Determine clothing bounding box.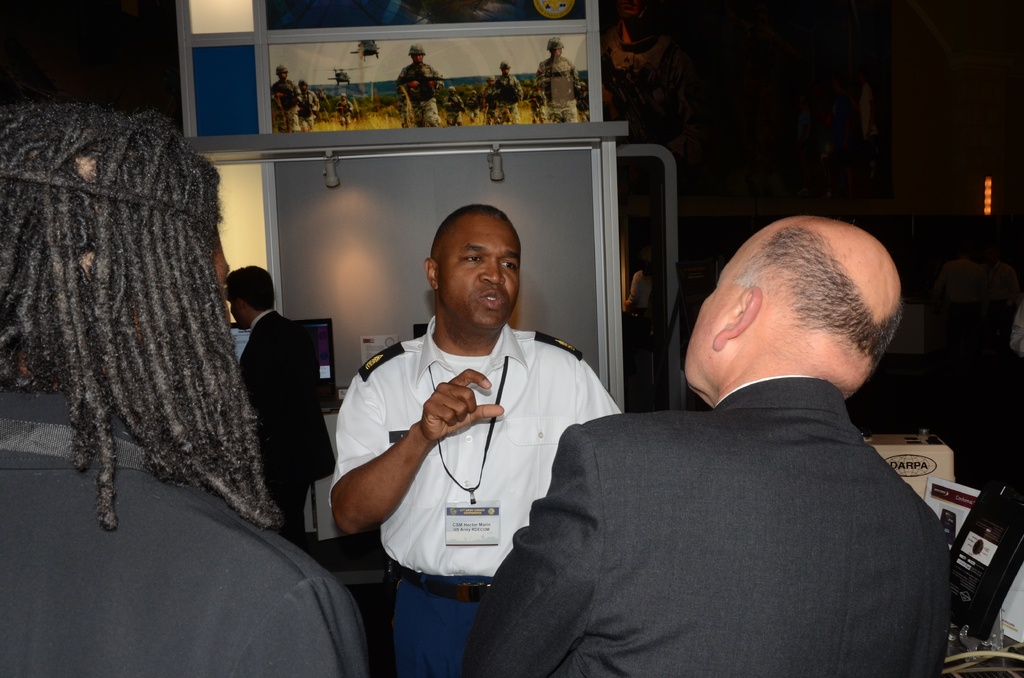
Determined: l=526, t=86, r=552, b=124.
